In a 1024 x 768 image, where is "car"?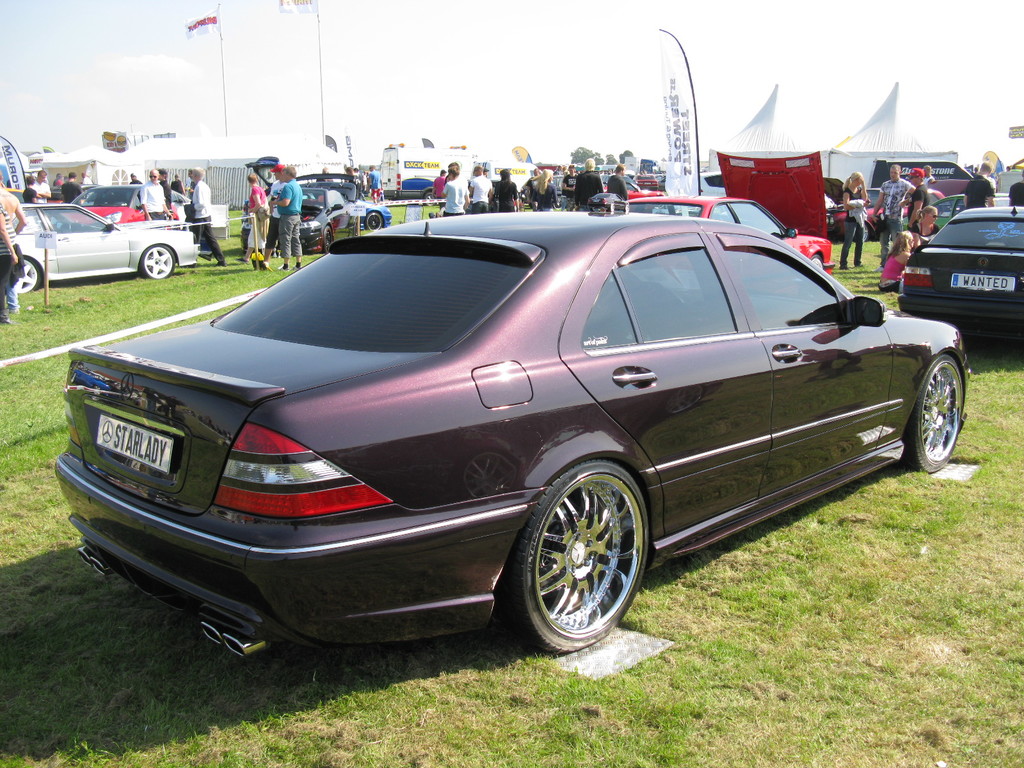
bbox(586, 189, 626, 212).
